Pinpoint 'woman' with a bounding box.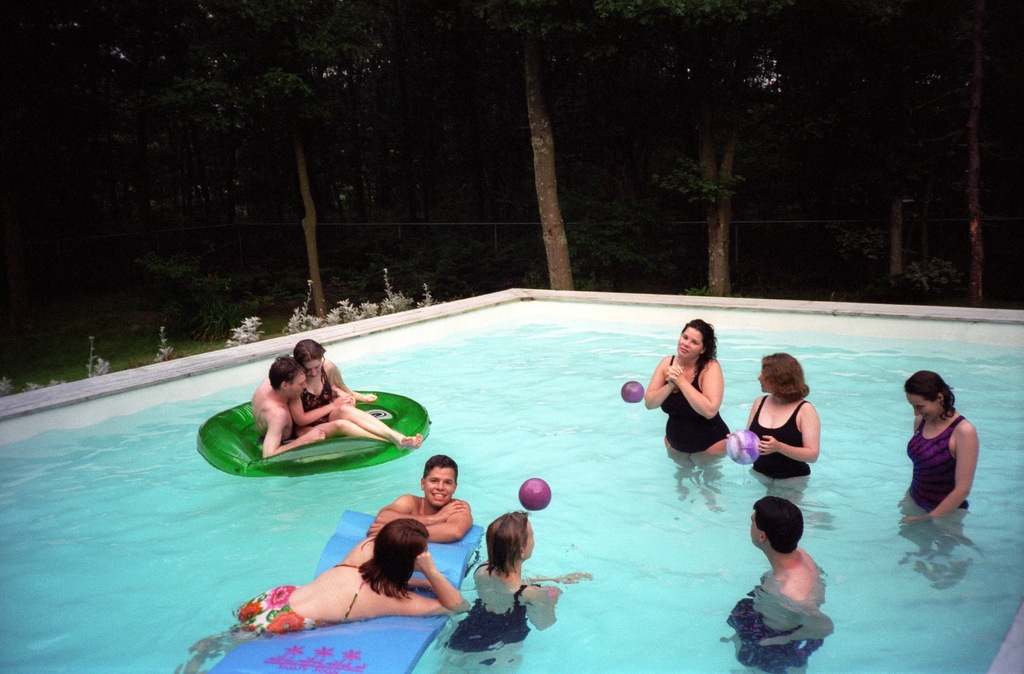
{"x1": 741, "y1": 353, "x2": 822, "y2": 490}.
